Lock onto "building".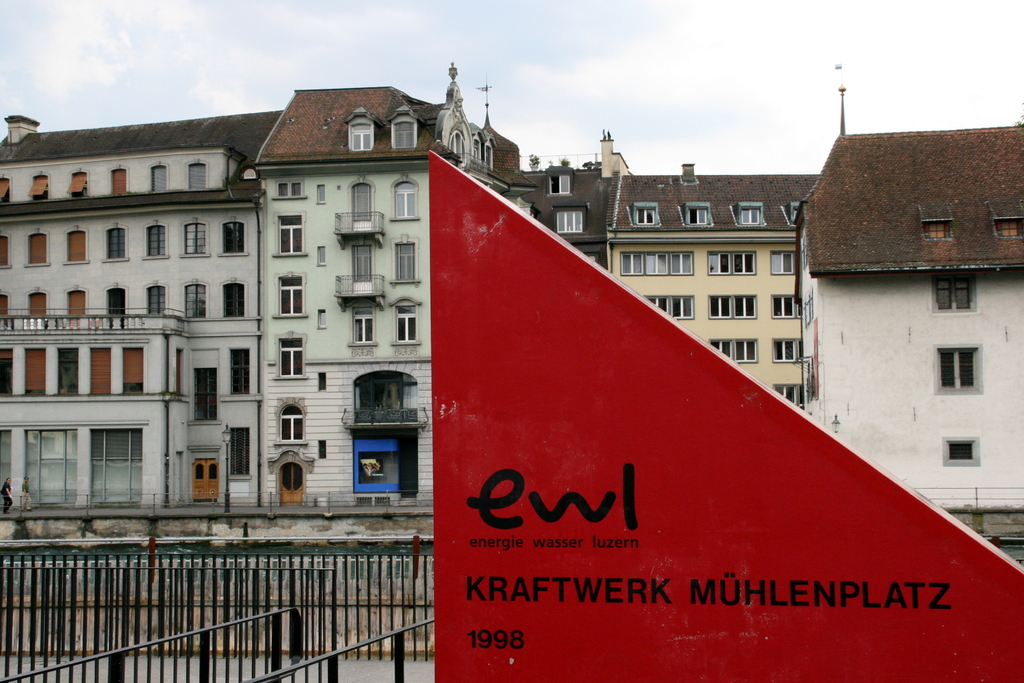
Locked: locate(802, 74, 1023, 570).
